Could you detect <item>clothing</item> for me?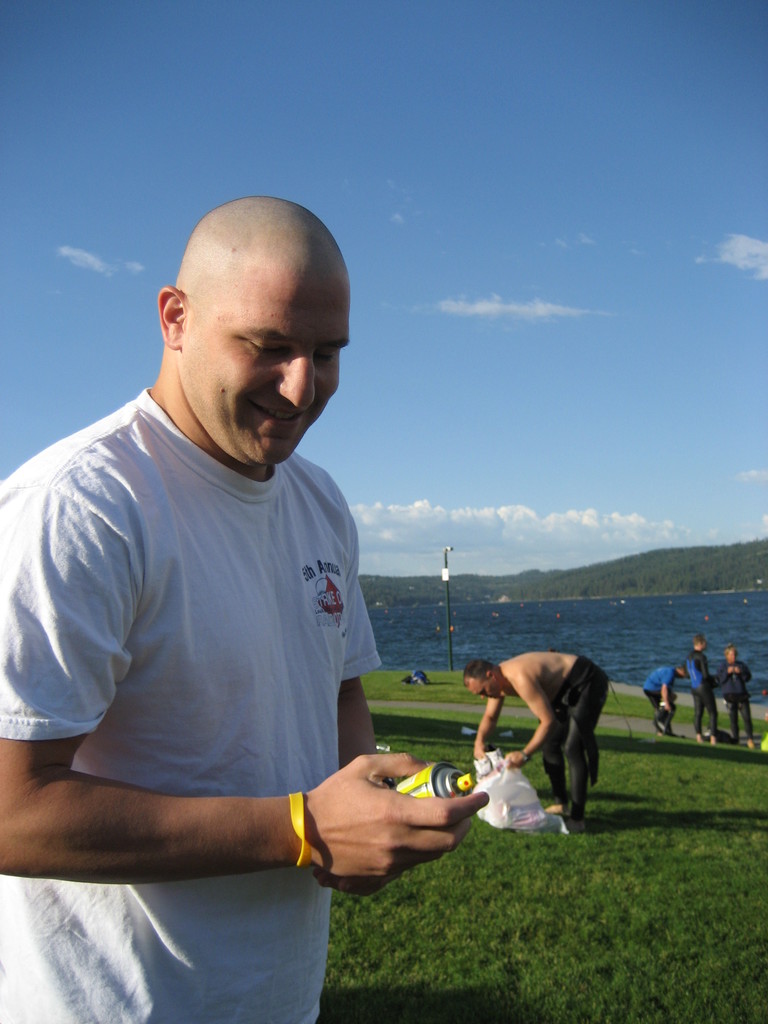
Detection result: [641, 668, 675, 725].
